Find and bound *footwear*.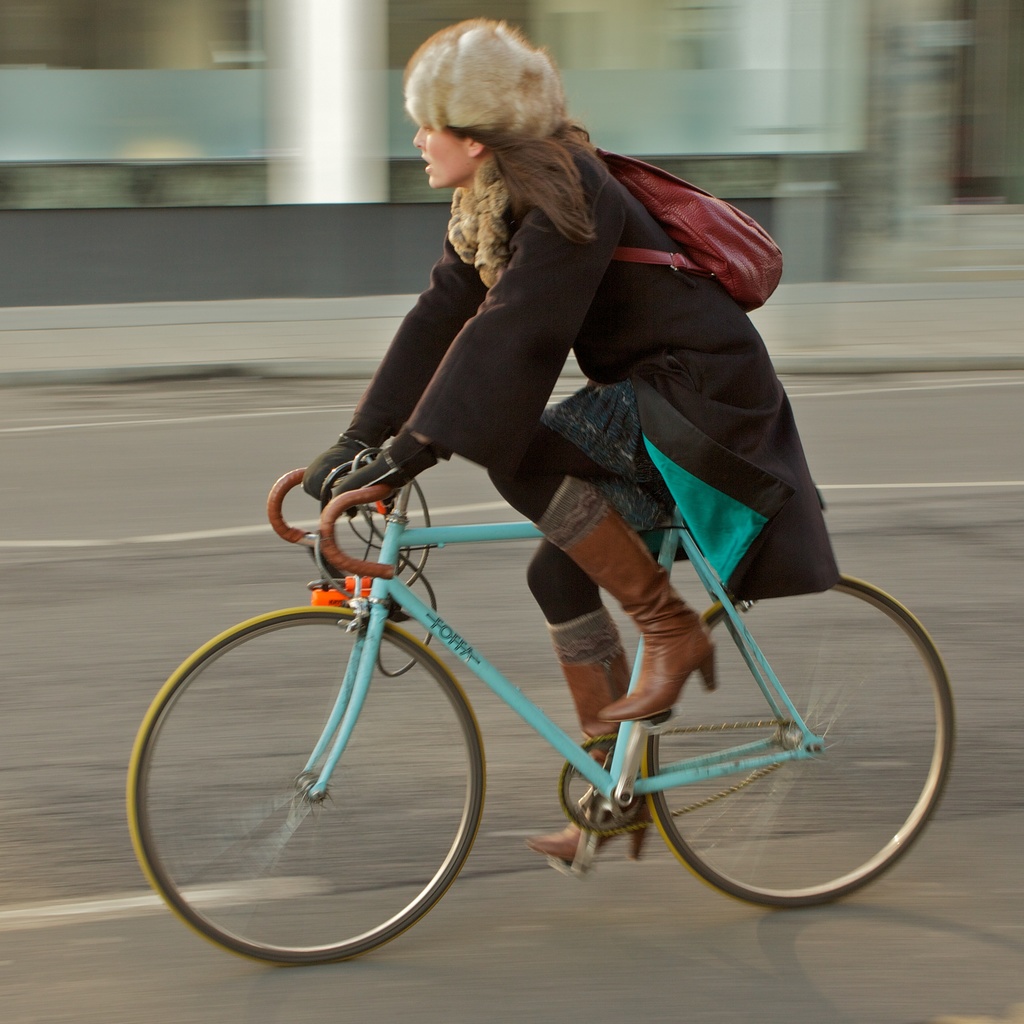
Bound: select_region(536, 608, 656, 870).
